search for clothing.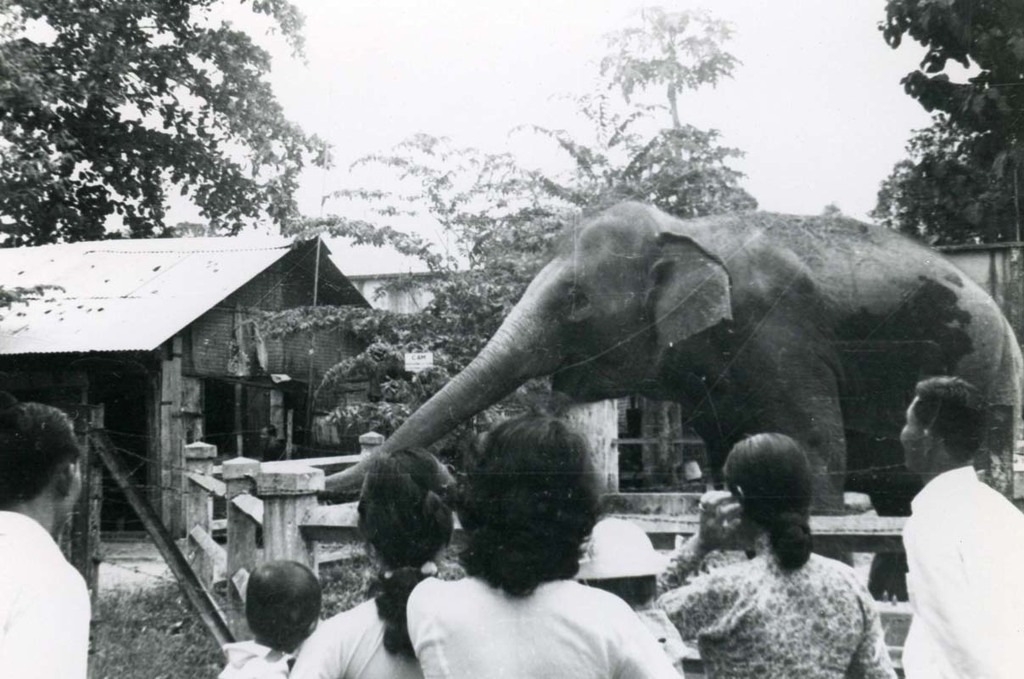
Found at [left=892, top=413, right=1021, bottom=673].
